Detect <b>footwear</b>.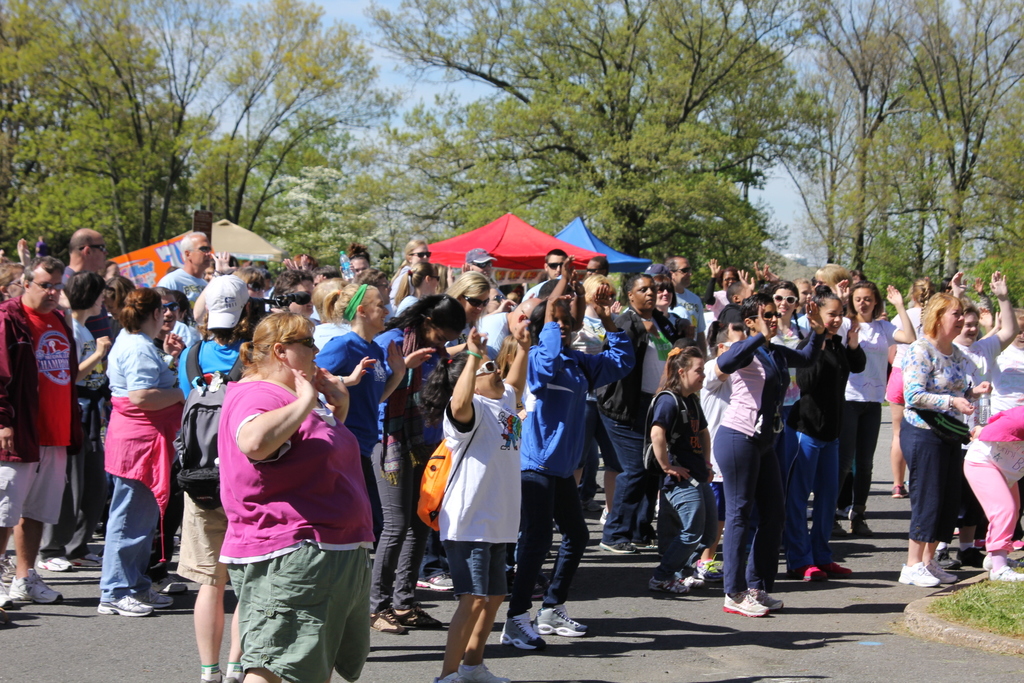
Detected at box(824, 518, 843, 537).
